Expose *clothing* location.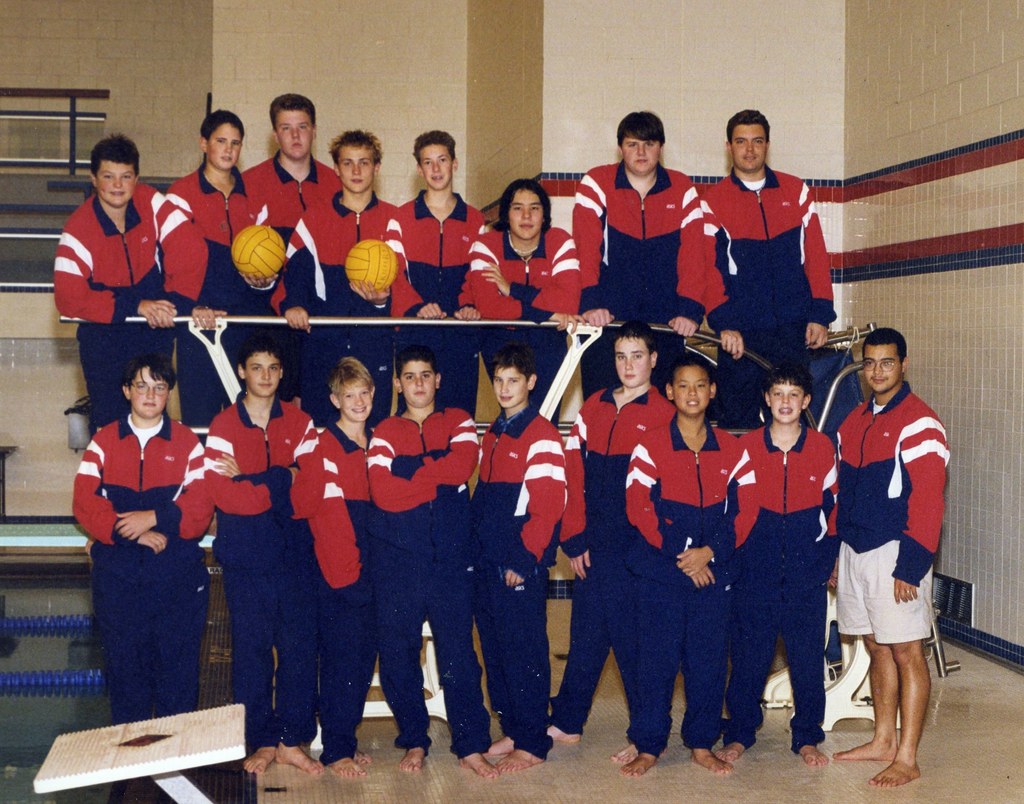
Exposed at detection(623, 412, 735, 756).
